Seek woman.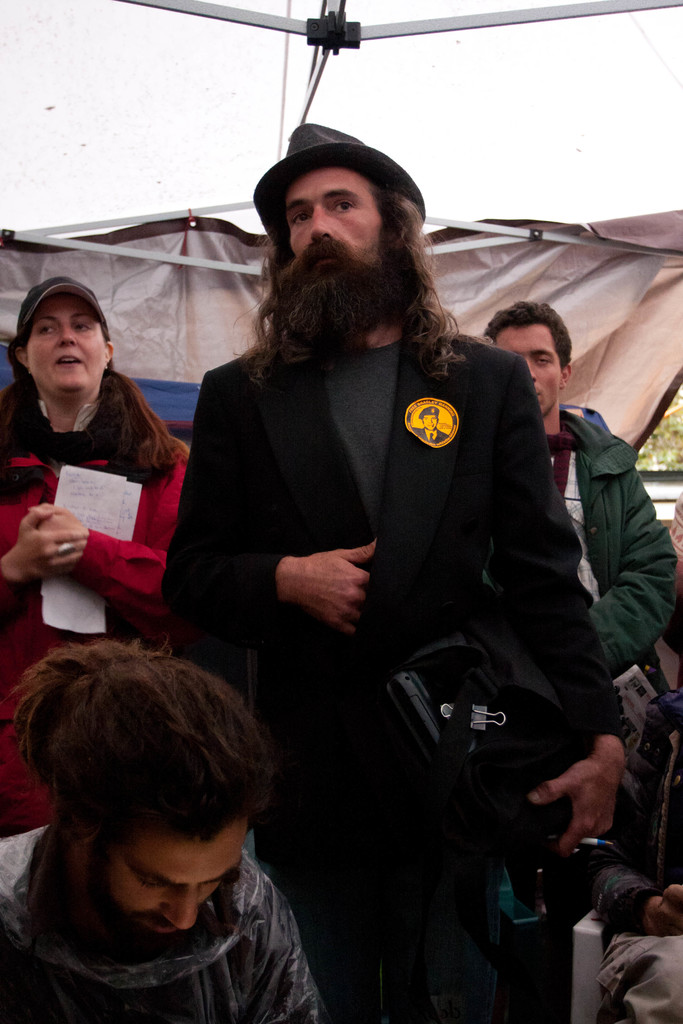
bbox=(4, 280, 190, 666).
